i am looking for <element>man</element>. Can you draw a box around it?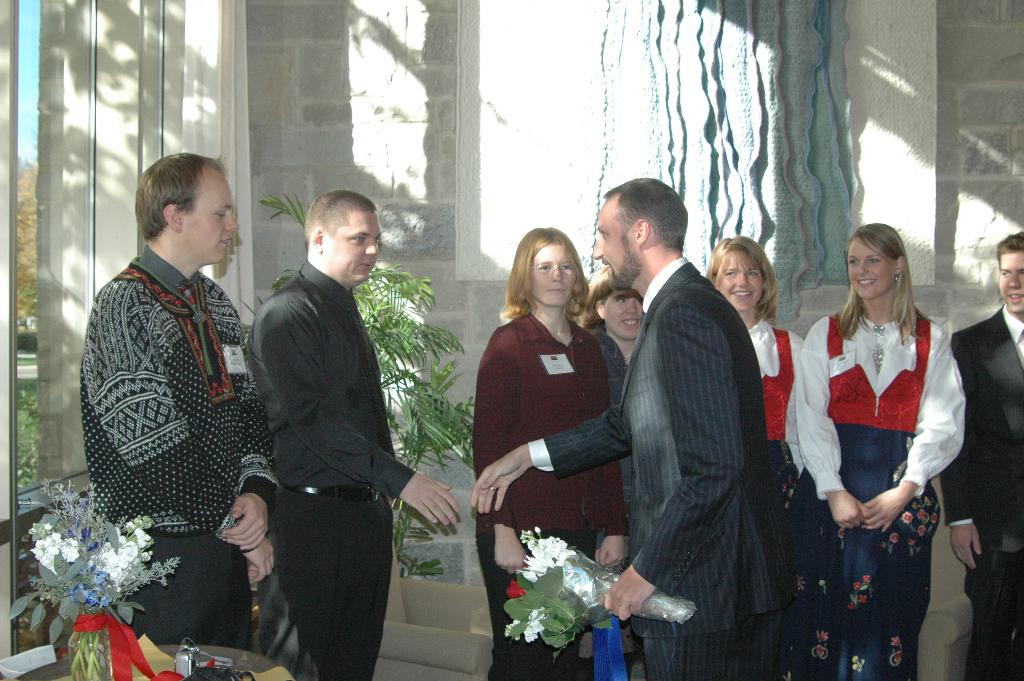
Sure, the bounding box is (left=472, top=172, right=795, bottom=680).
